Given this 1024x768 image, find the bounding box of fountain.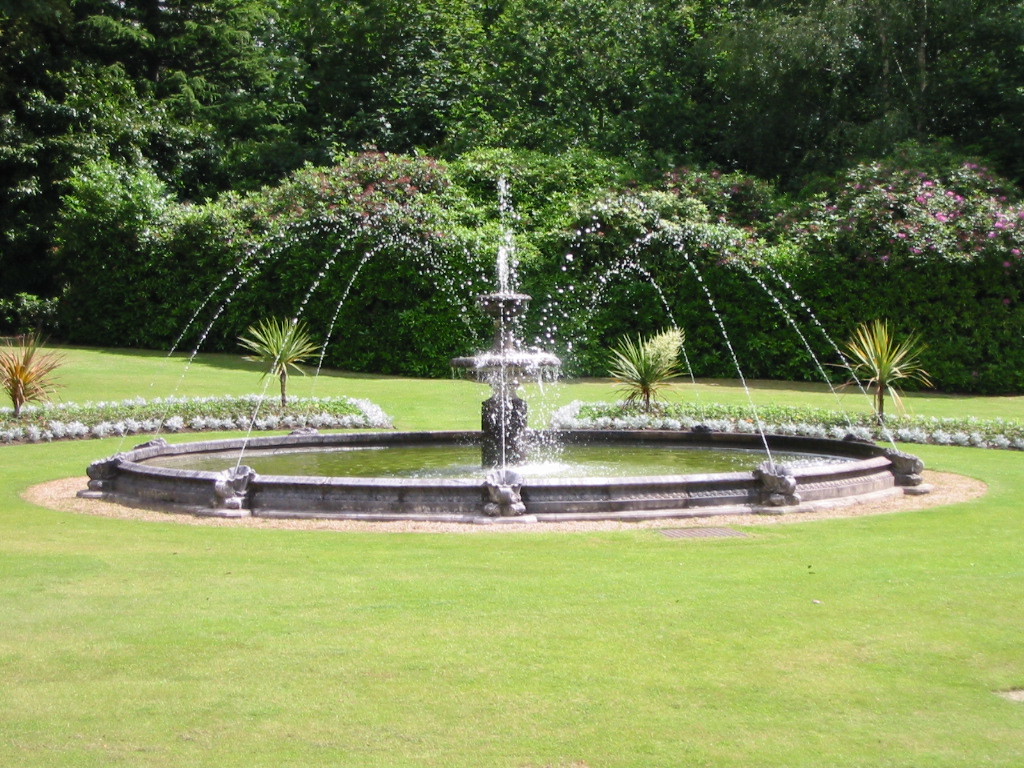
rect(128, 96, 917, 544).
